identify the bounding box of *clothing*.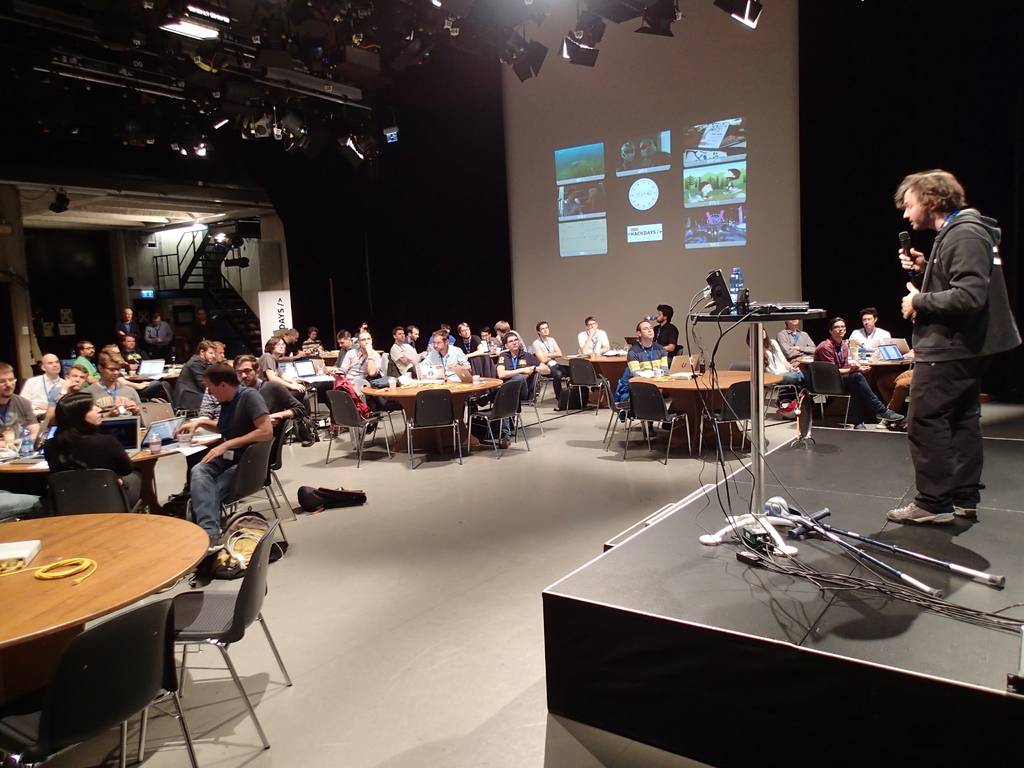
908, 209, 1021, 509.
